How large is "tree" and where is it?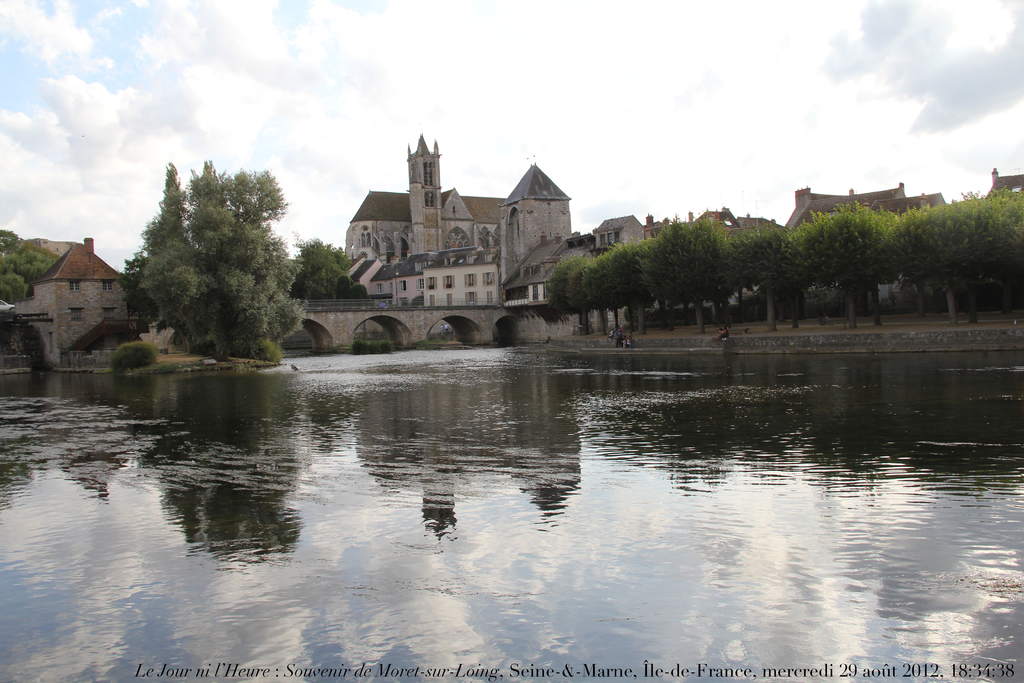
Bounding box: 593 252 626 327.
